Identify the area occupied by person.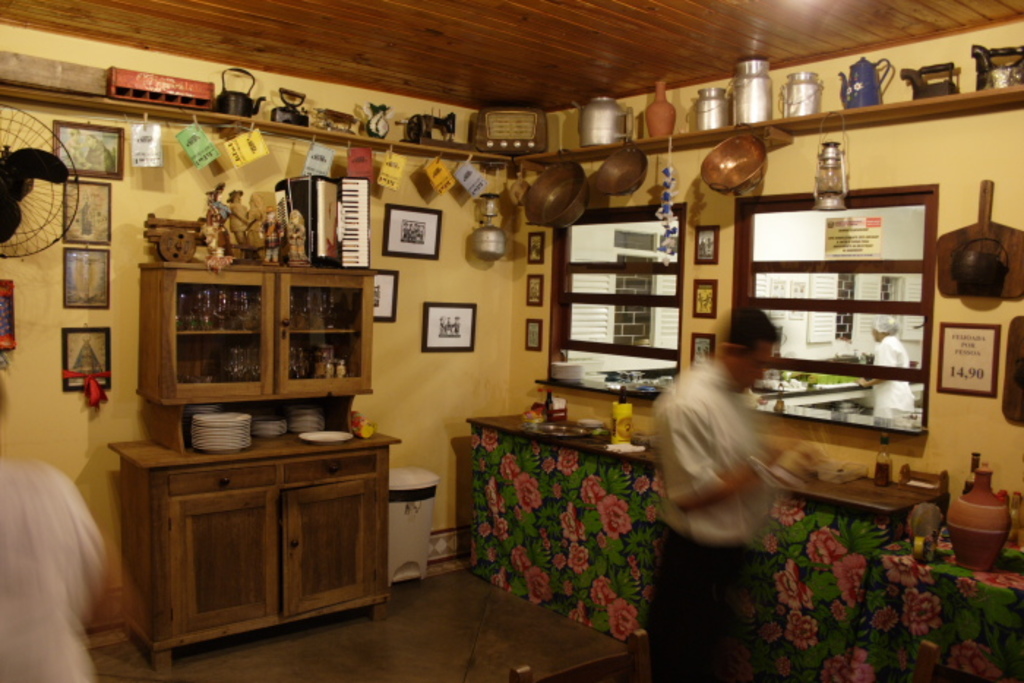
Area: pyautogui.locateOnScreen(0, 360, 104, 682).
